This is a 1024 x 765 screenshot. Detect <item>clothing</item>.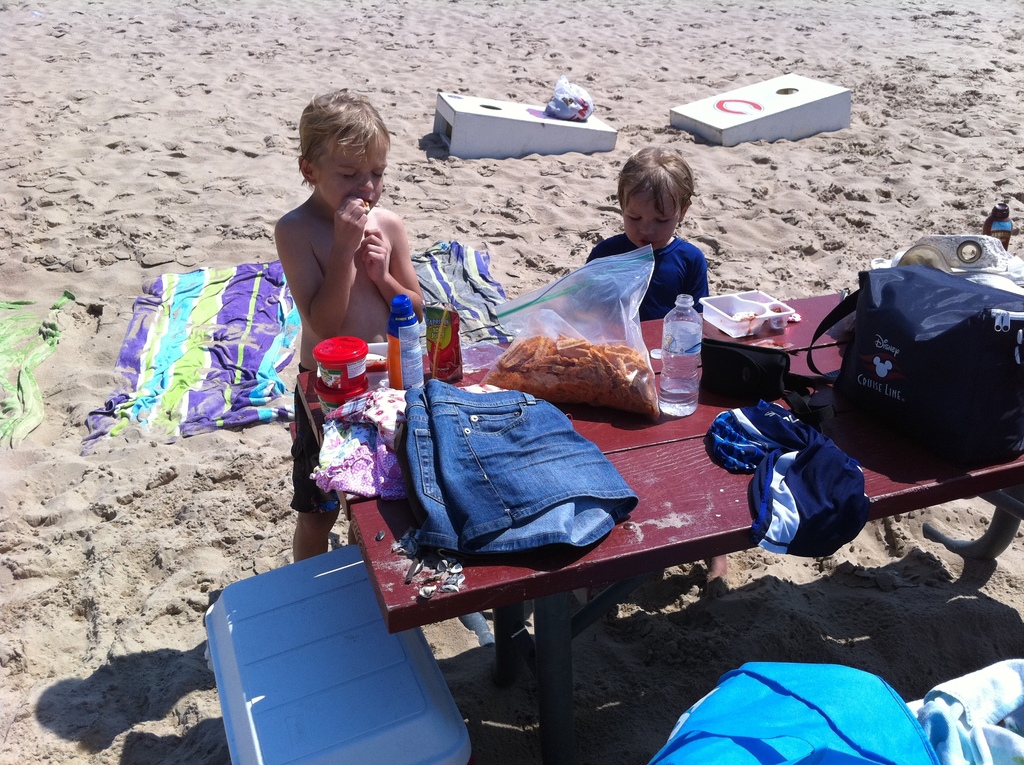
<box>402,377,643,552</box>.
